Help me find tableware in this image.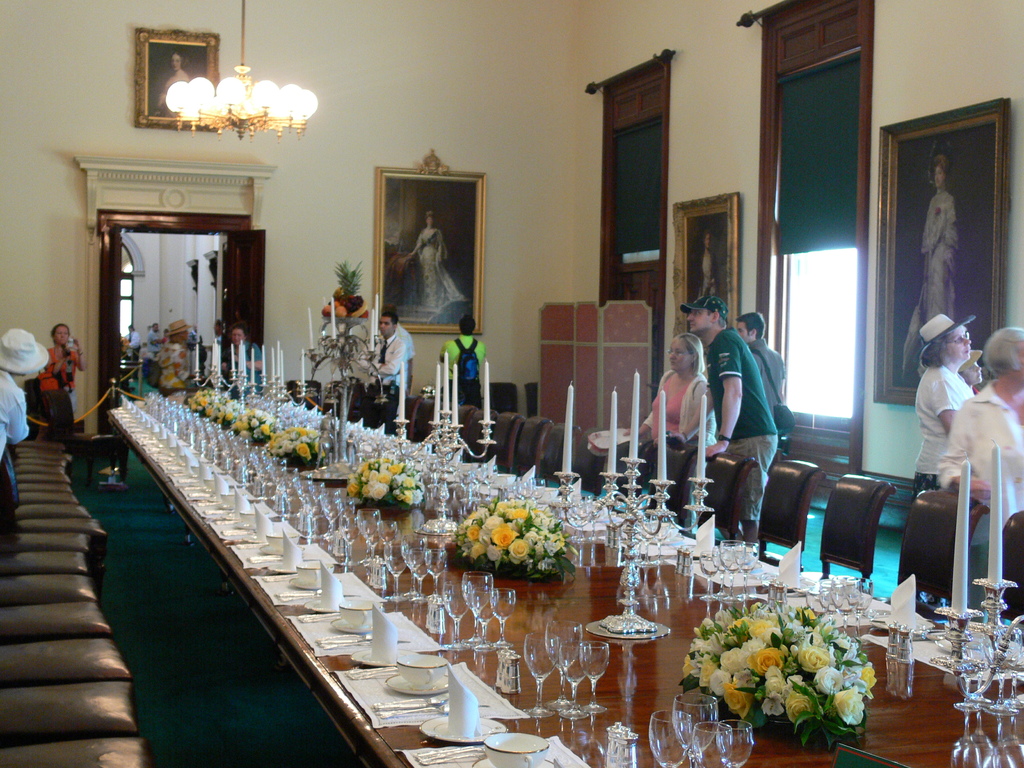
Found it: (315, 627, 372, 651).
